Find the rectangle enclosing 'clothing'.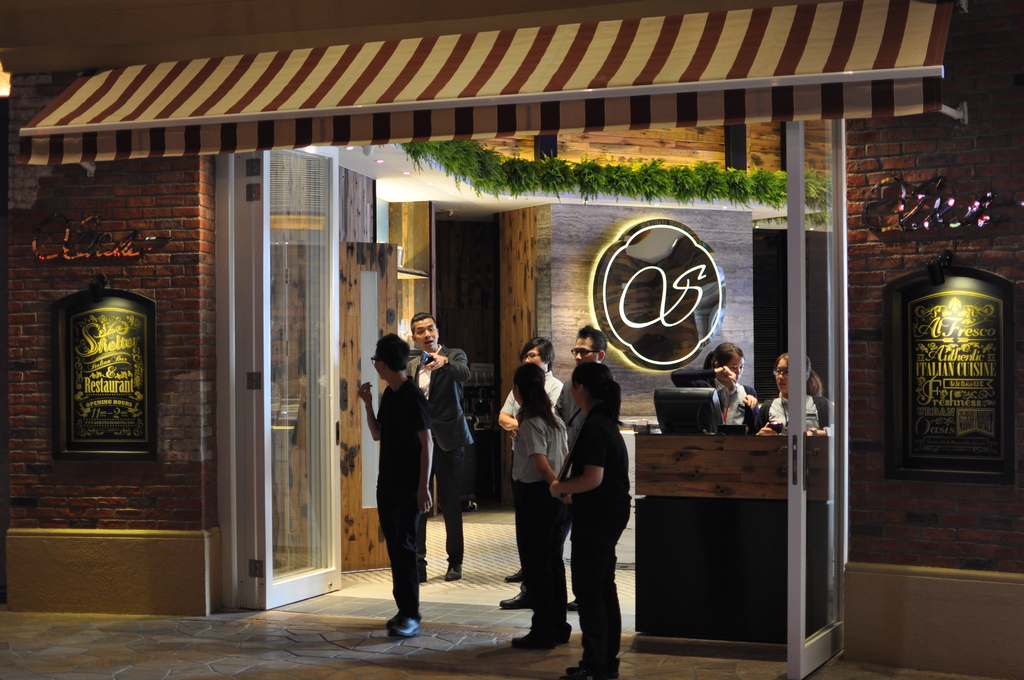
369 371 429 615.
